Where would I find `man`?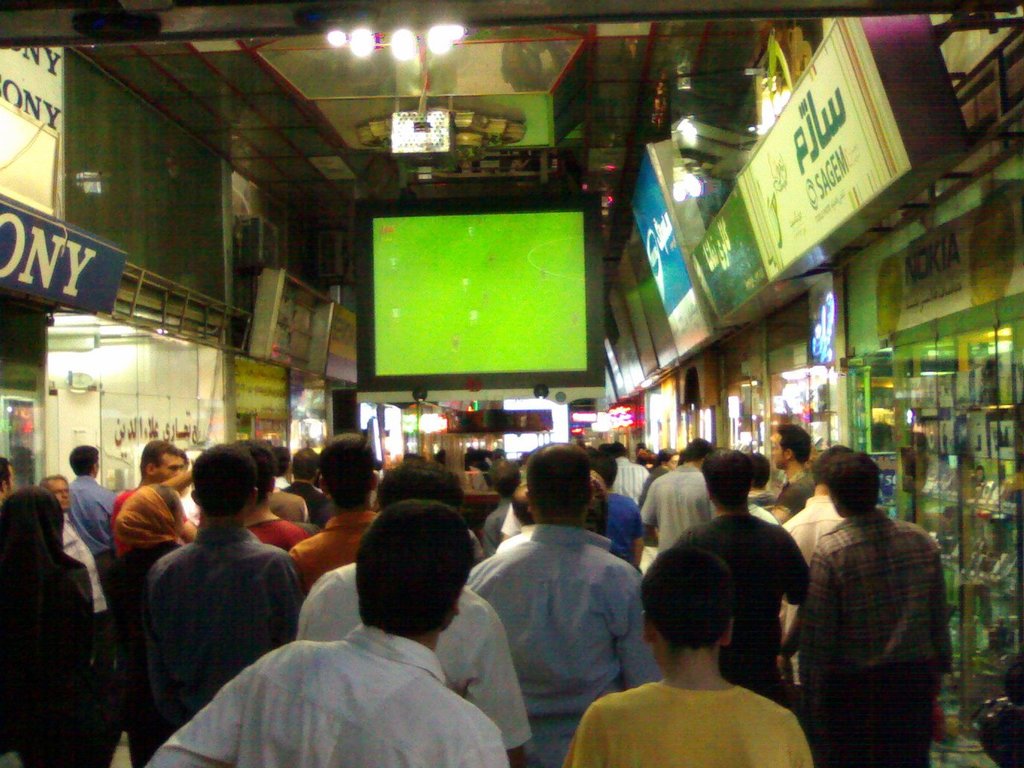
At bbox=(486, 466, 523, 552).
